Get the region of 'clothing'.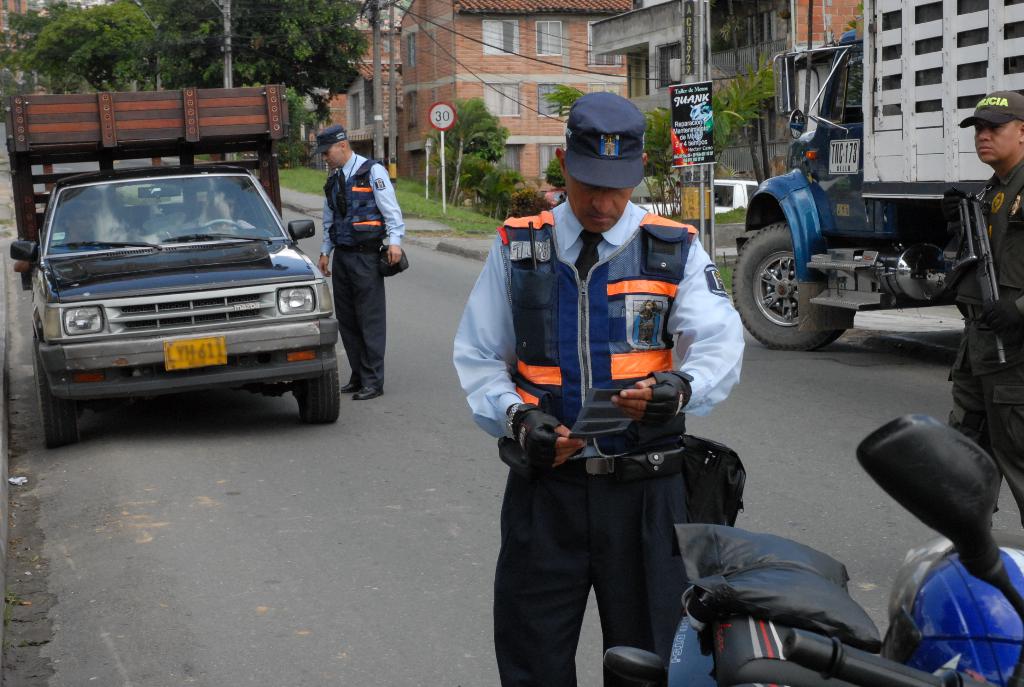
322/152/406/389.
